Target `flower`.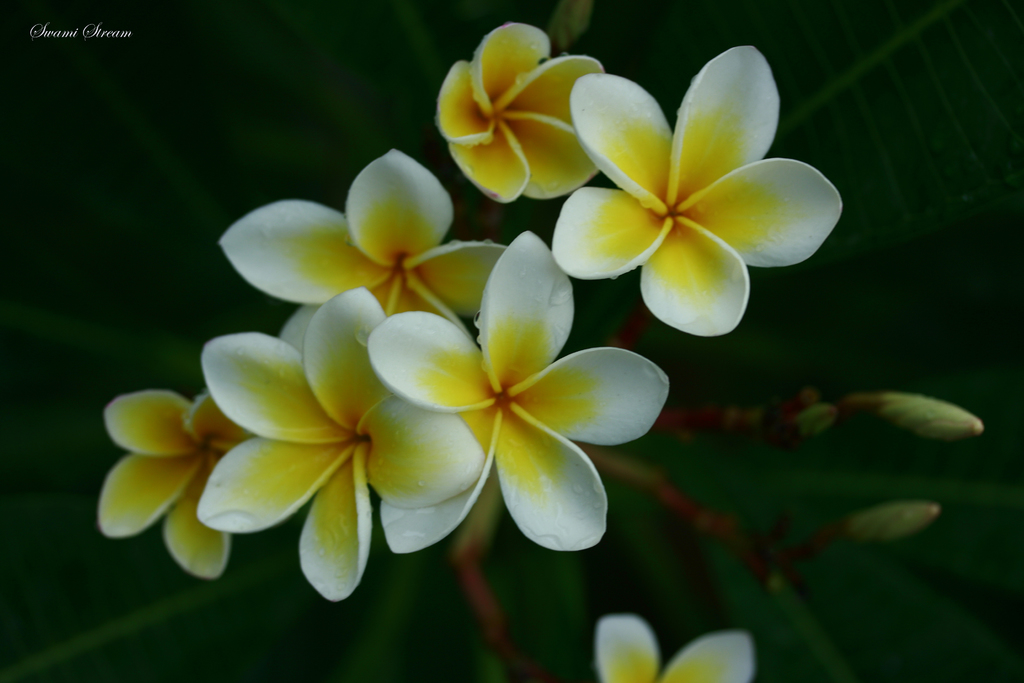
Target region: bbox=[431, 22, 604, 206].
